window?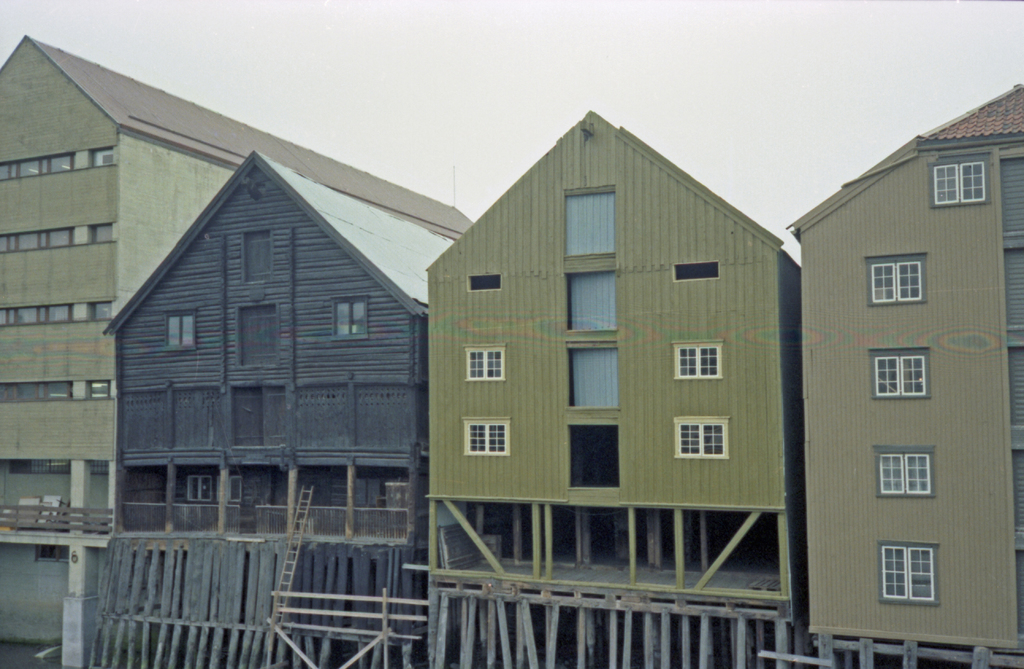
locate(237, 302, 278, 365)
